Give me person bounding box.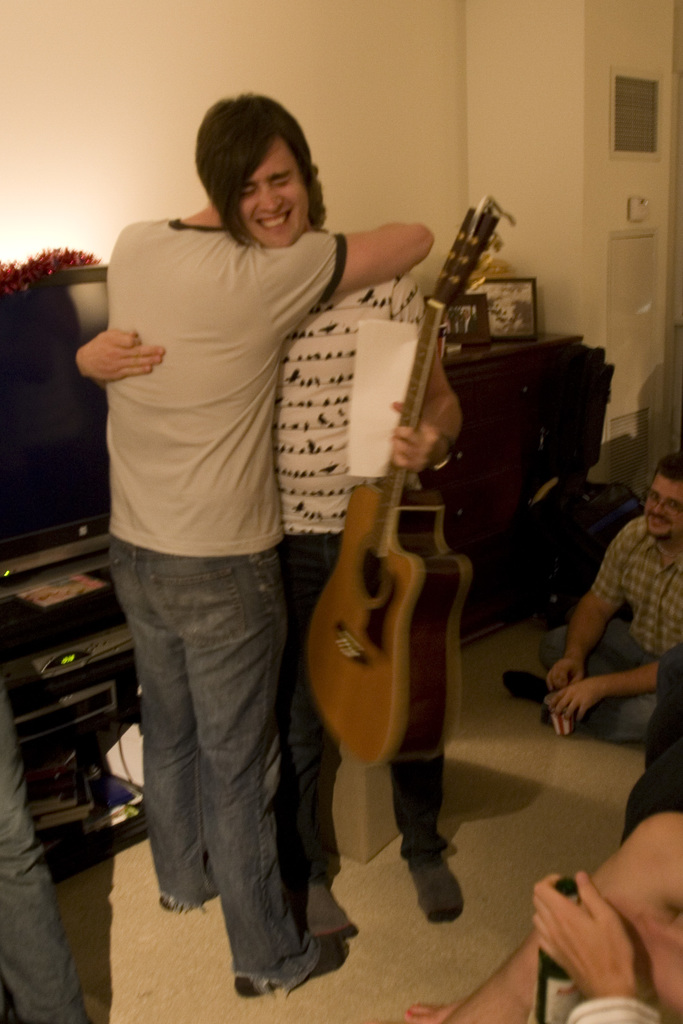
pyautogui.locateOnScreen(79, 97, 429, 1012).
